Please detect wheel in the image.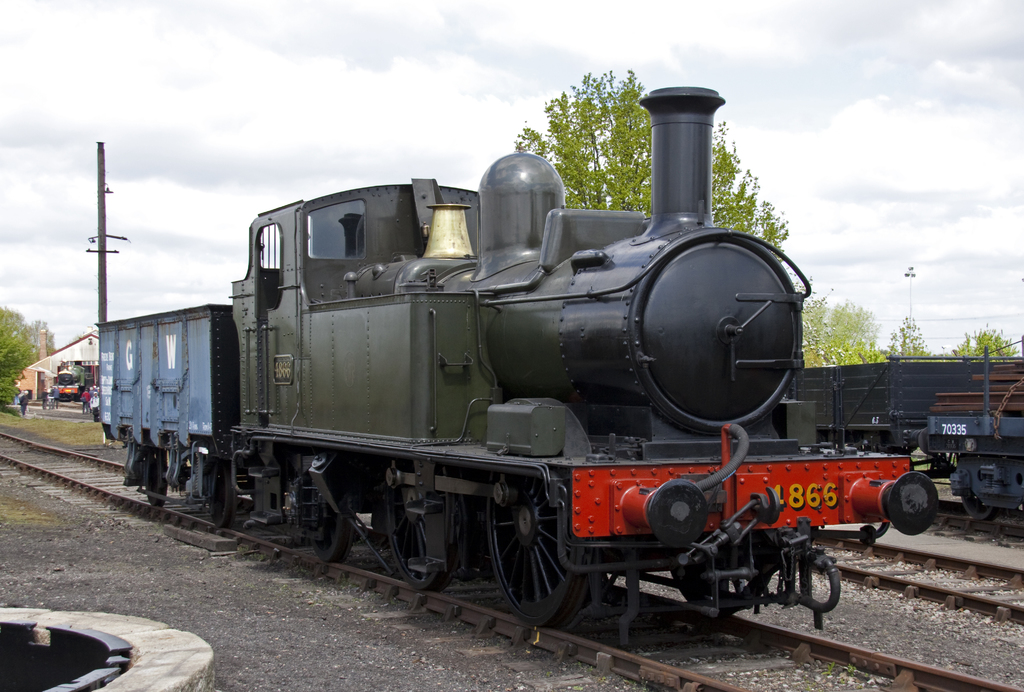
box(299, 466, 355, 561).
